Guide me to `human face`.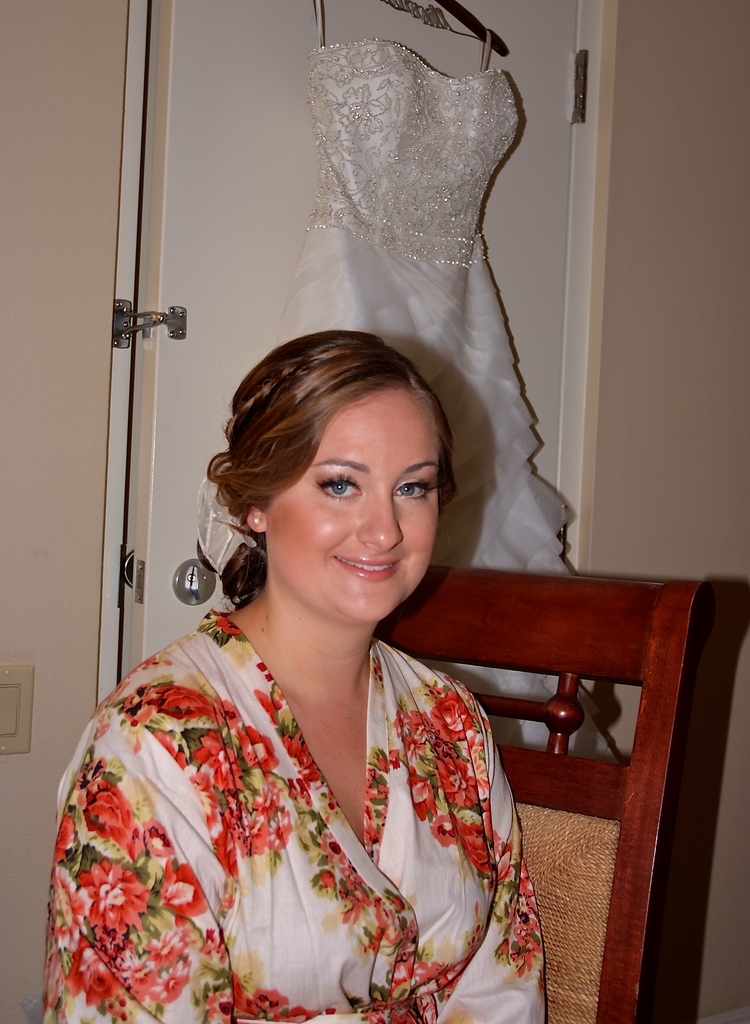
Guidance: crop(270, 375, 440, 622).
